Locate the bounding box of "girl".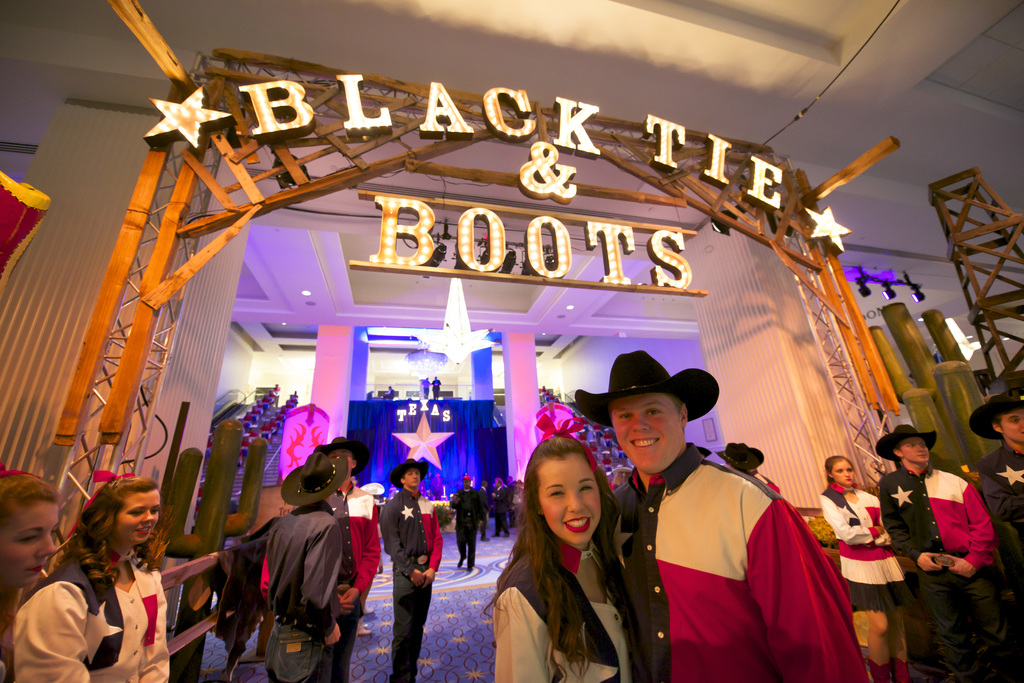
Bounding box: [x1=821, y1=450, x2=902, y2=682].
